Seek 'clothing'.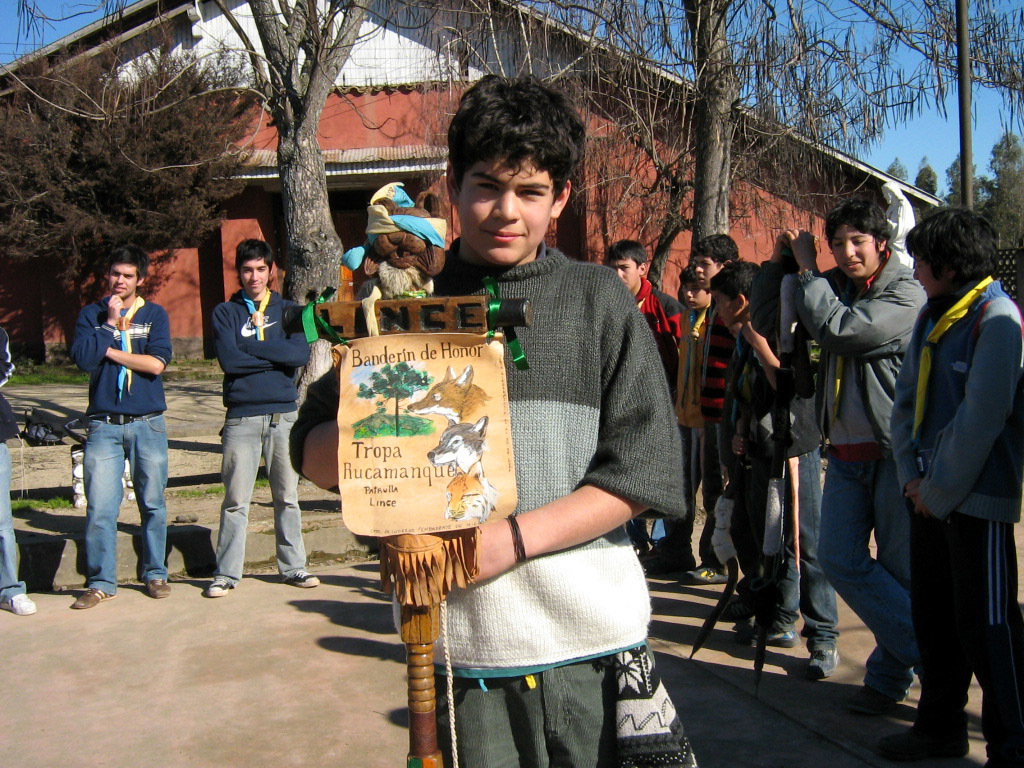
rect(763, 224, 945, 656).
